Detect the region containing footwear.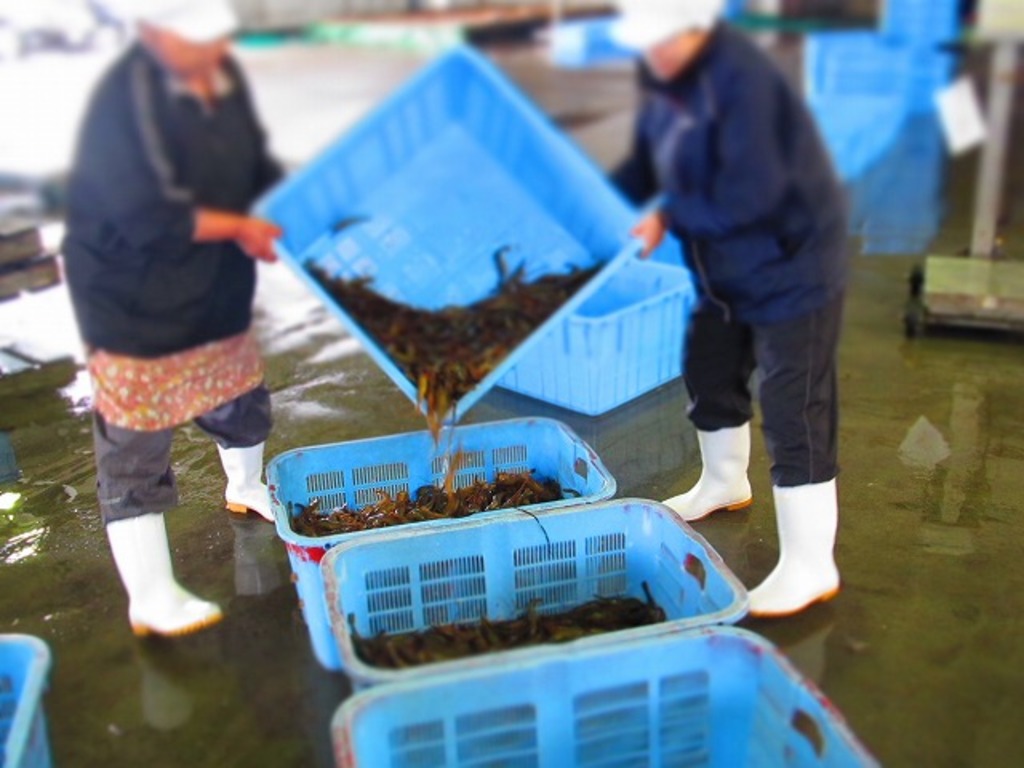
{"left": 742, "top": 472, "right": 848, "bottom": 640}.
